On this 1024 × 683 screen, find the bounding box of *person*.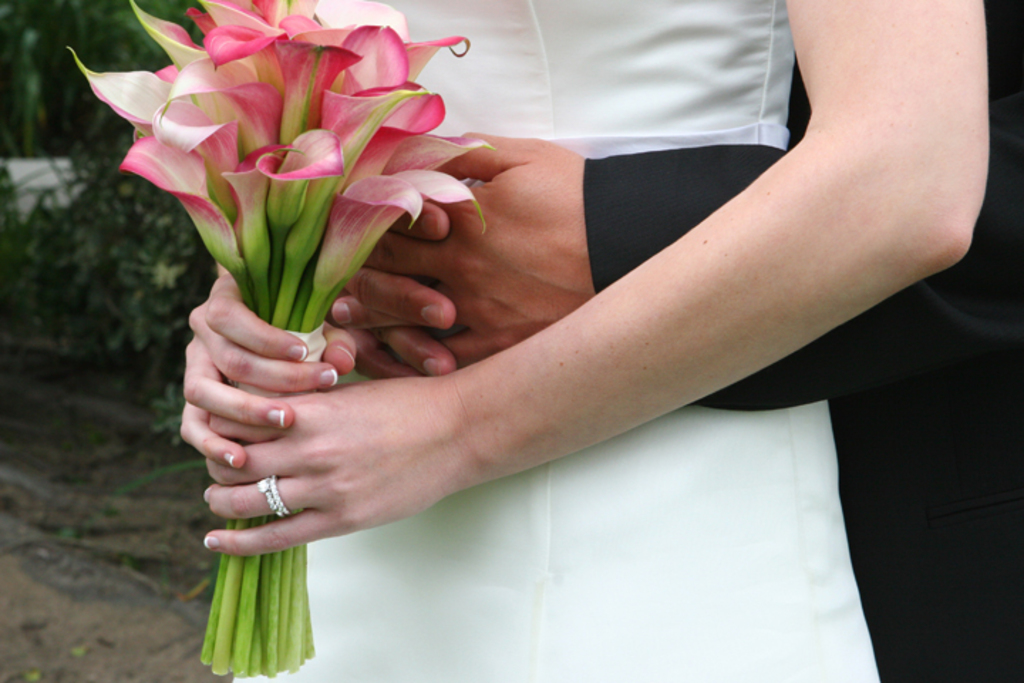
Bounding box: detection(324, 0, 1023, 677).
